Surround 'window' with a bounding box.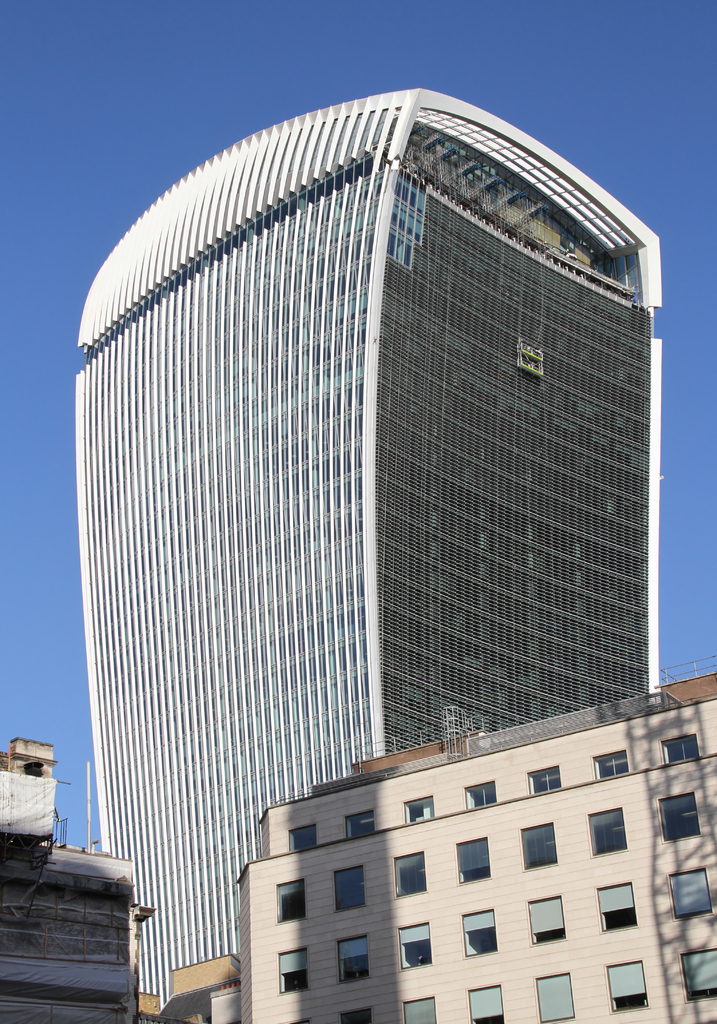
528,894,567,948.
